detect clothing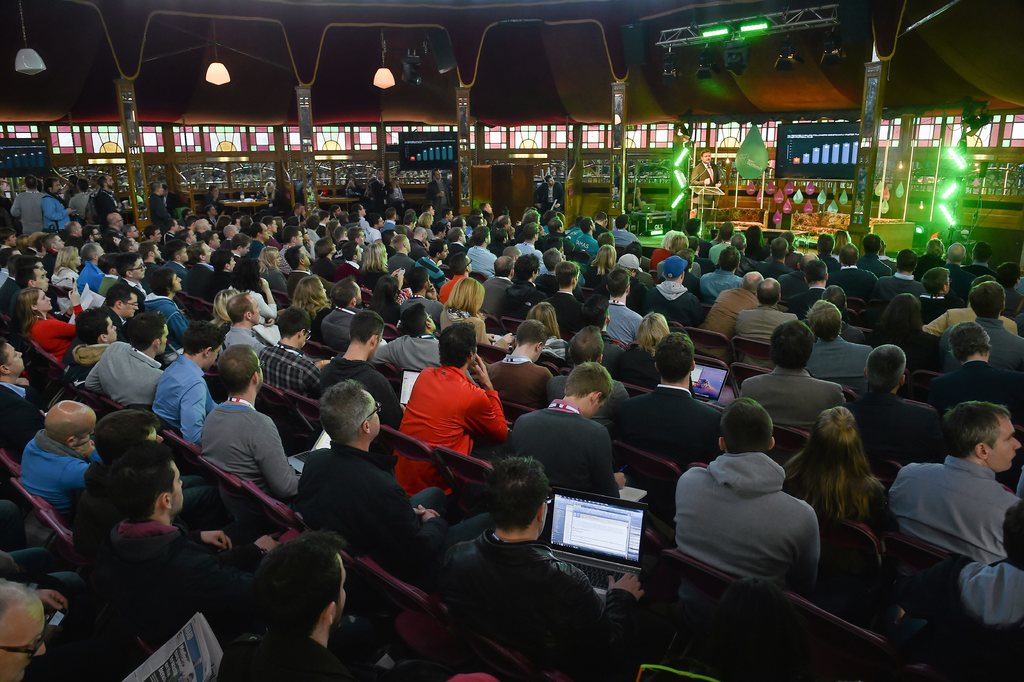
107:220:118:247
